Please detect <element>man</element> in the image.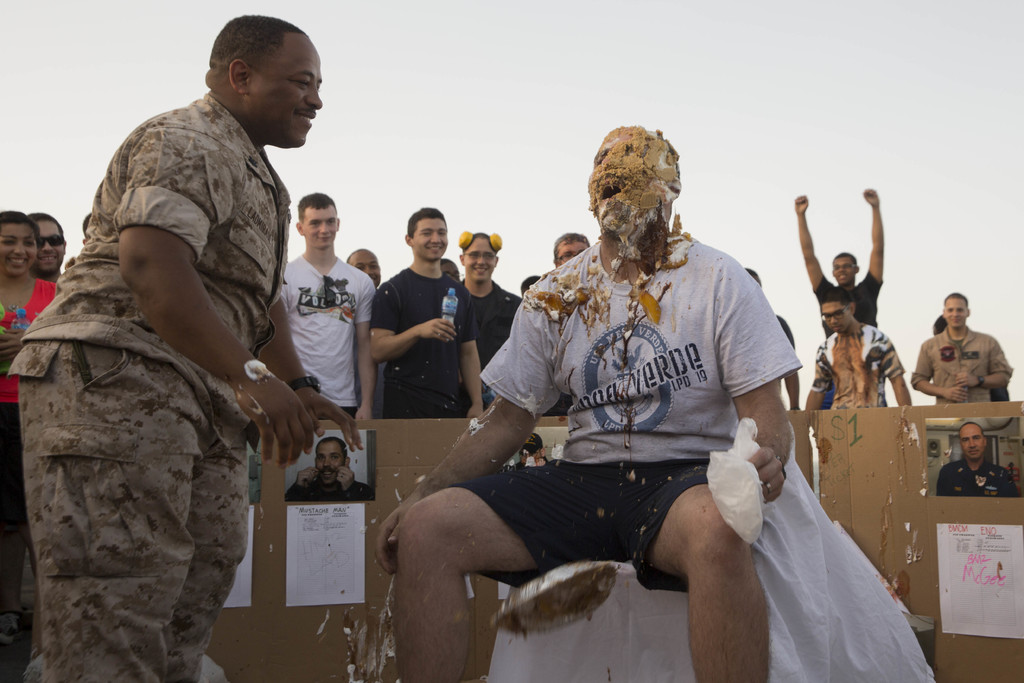
detection(31, 210, 61, 287).
